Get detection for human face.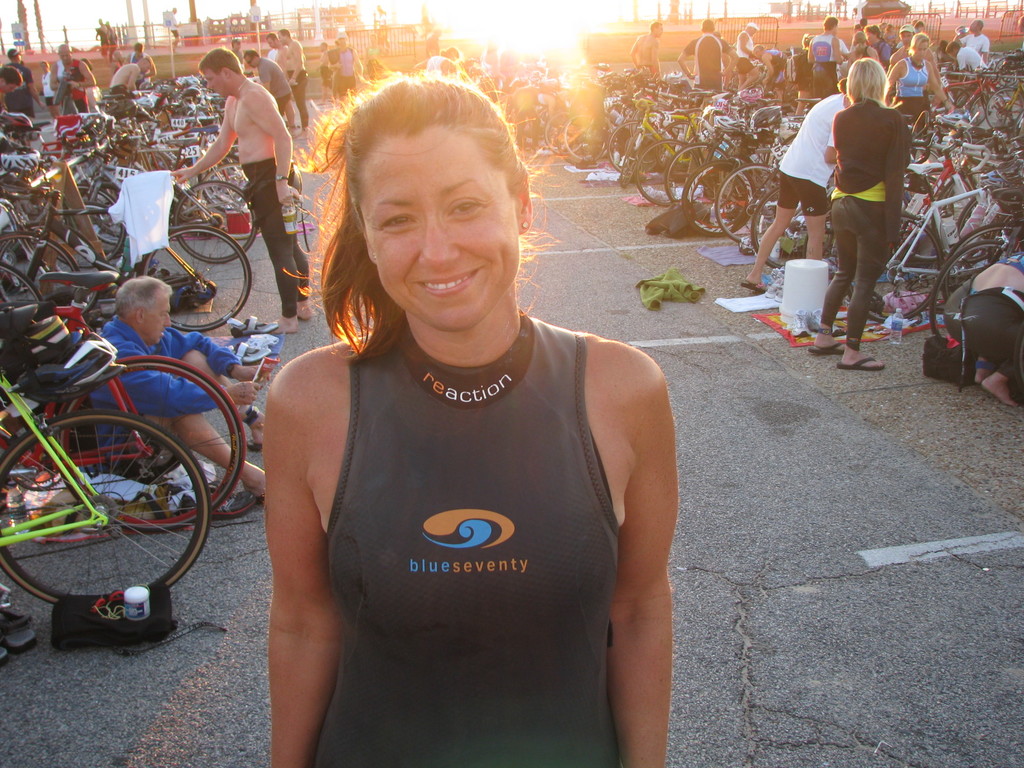
Detection: <bbox>204, 73, 230, 94</bbox>.
